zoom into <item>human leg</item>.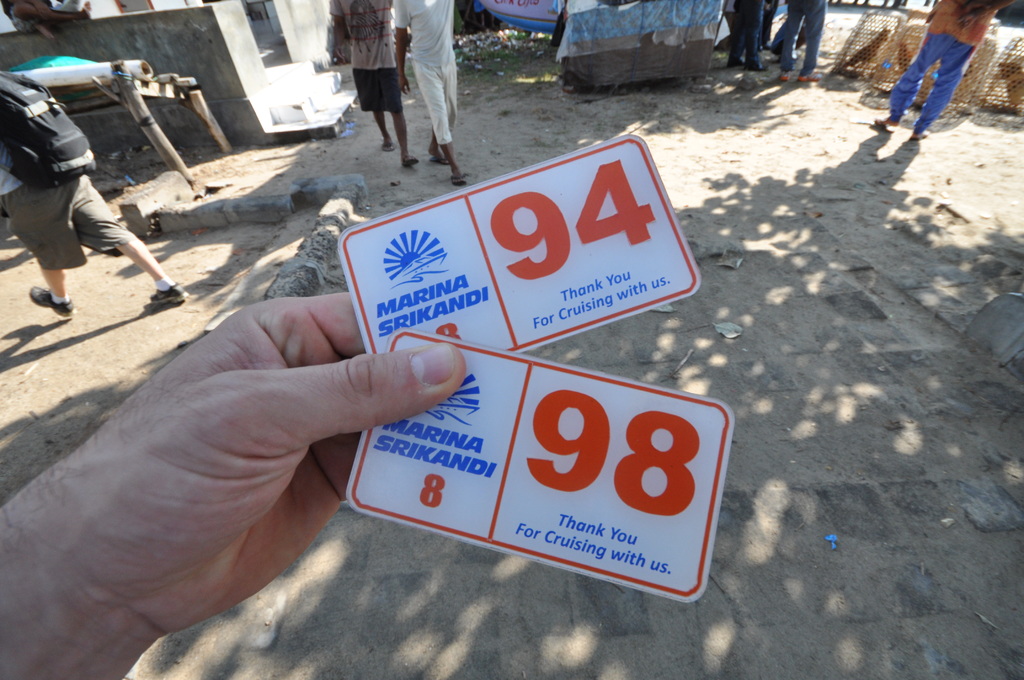
Zoom target: box=[25, 181, 71, 321].
